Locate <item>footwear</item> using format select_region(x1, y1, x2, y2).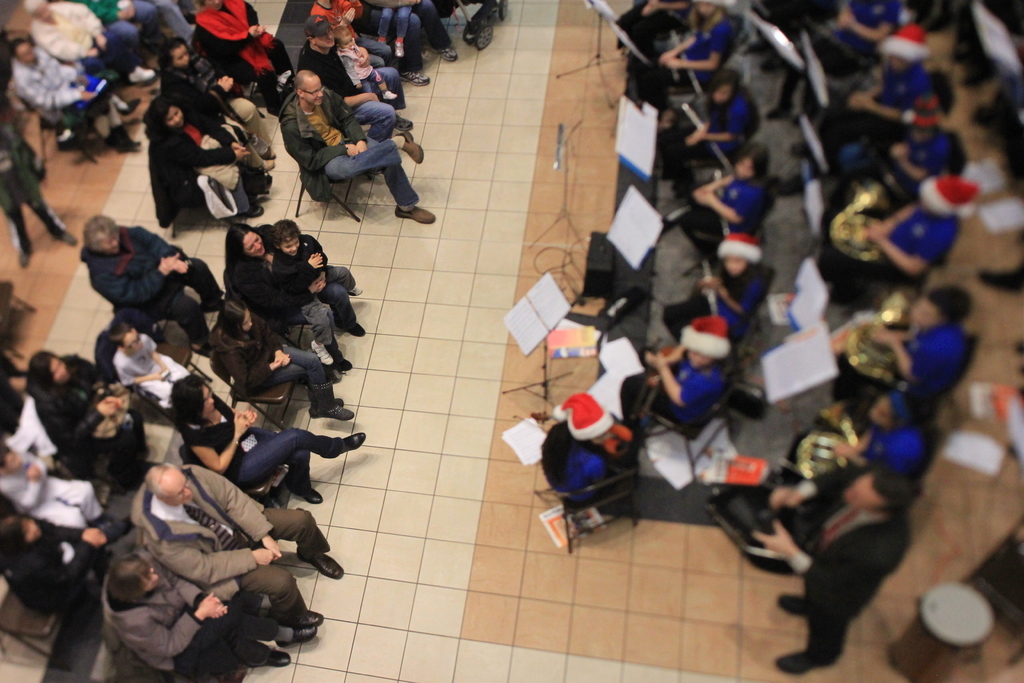
select_region(382, 94, 397, 97).
